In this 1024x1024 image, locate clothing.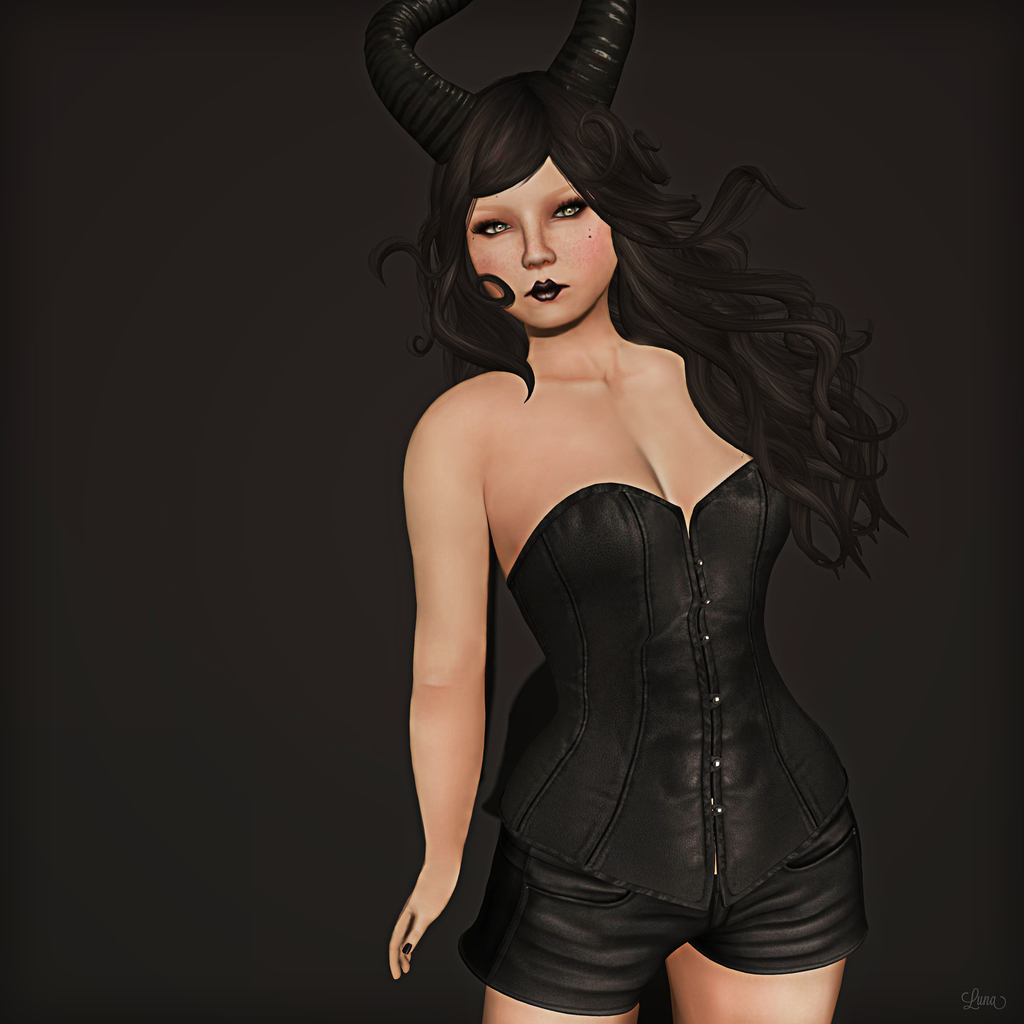
Bounding box: 406, 308, 869, 969.
